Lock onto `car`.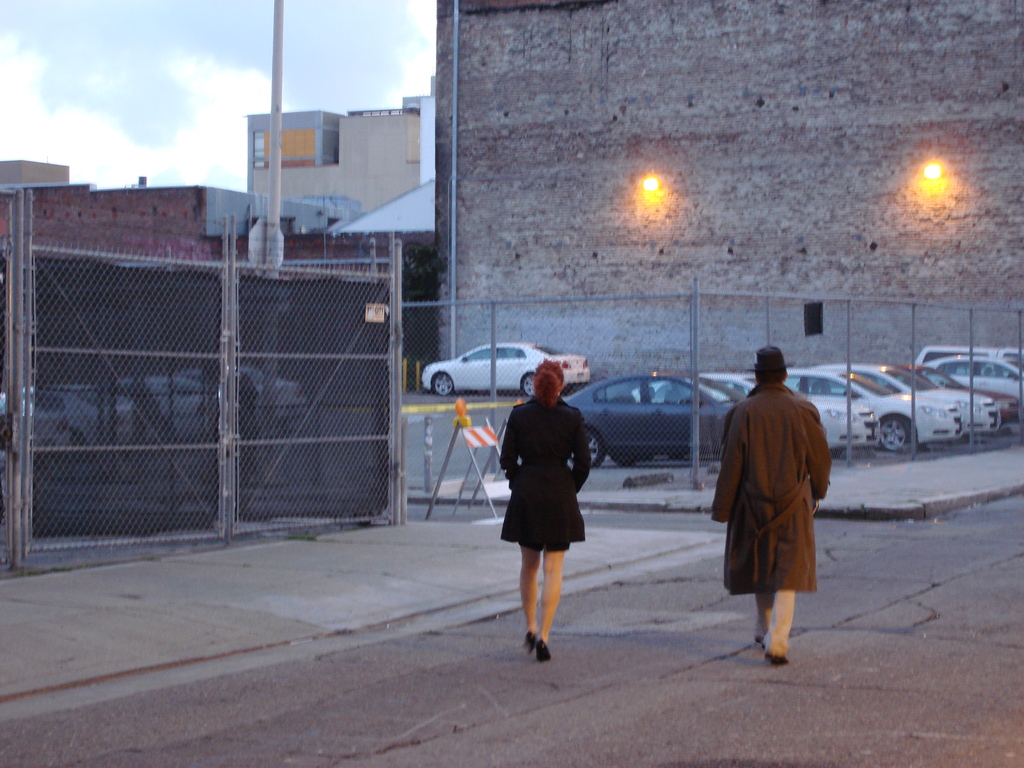
Locked: <bbox>419, 341, 589, 397</bbox>.
